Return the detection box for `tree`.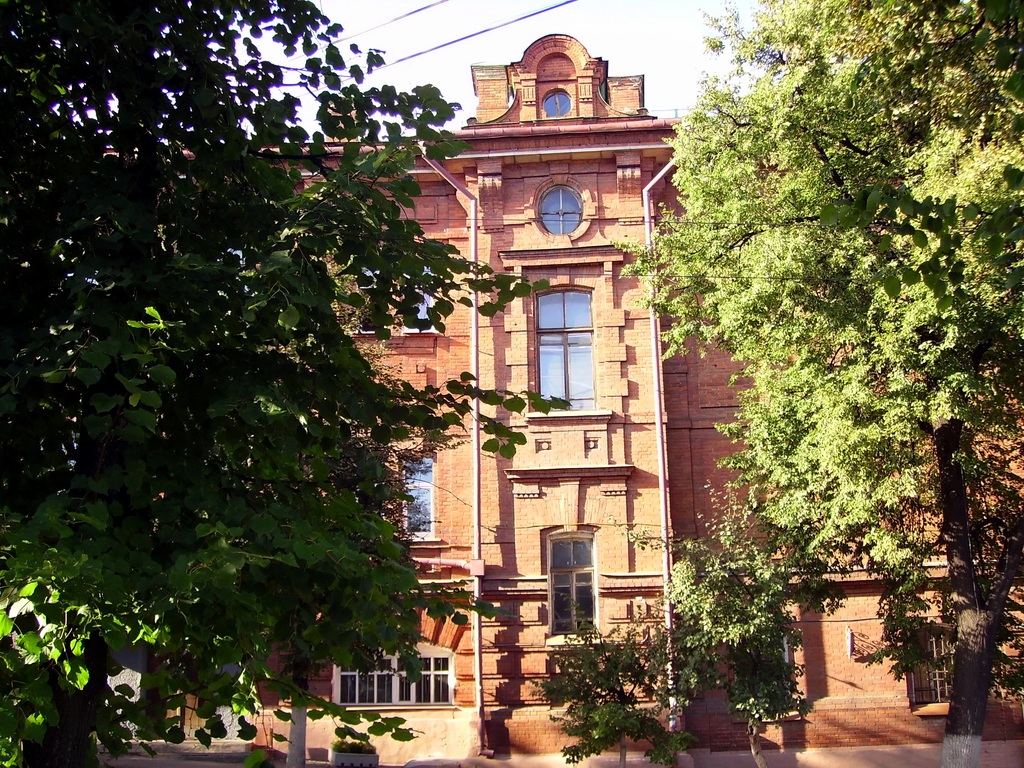
(602,481,849,767).
